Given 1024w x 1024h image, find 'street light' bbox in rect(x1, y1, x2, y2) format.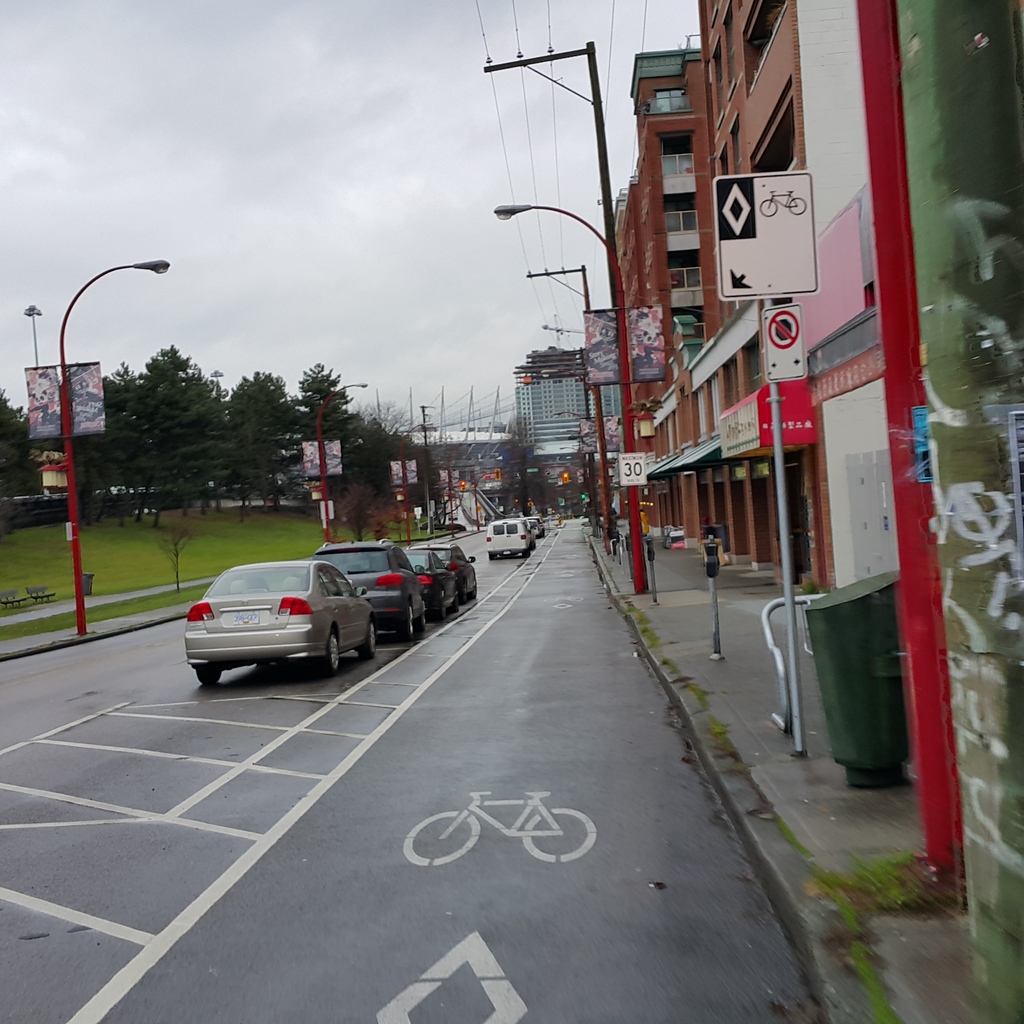
rect(74, 255, 170, 633).
